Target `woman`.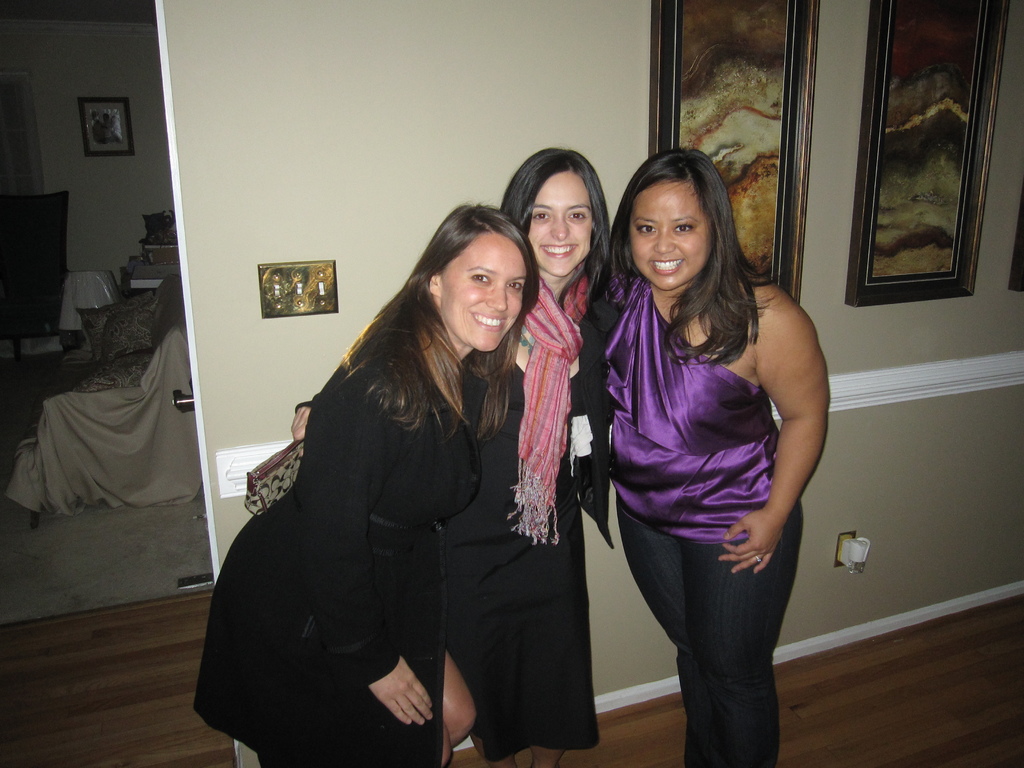
Target region: <box>577,129,833,767</box>.
